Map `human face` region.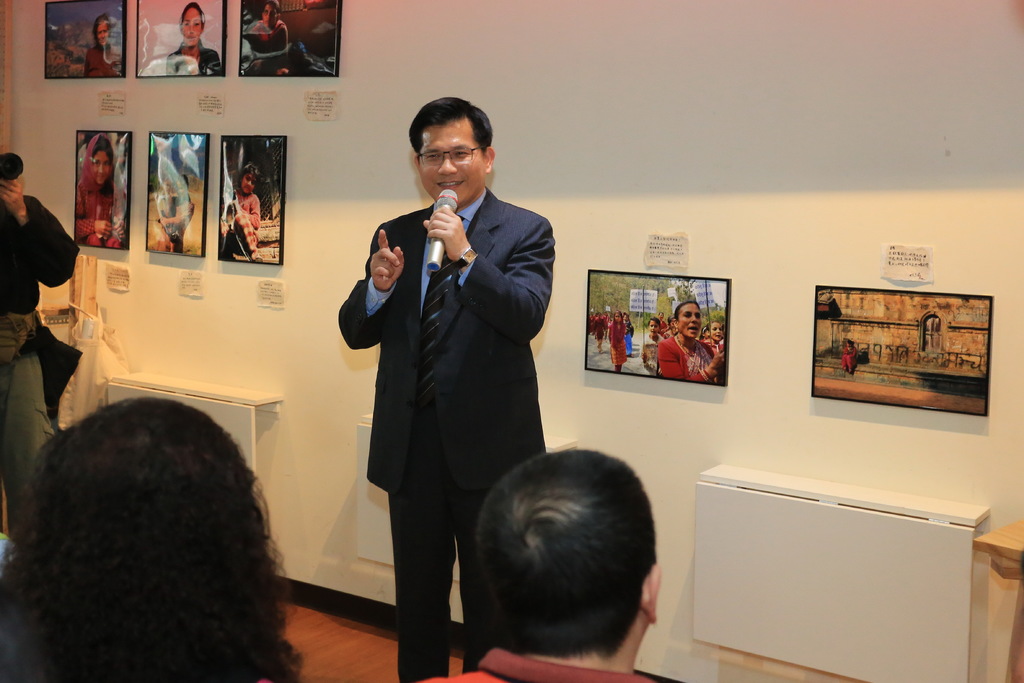
Mapped to select_region(93, 17, 113, 49).
